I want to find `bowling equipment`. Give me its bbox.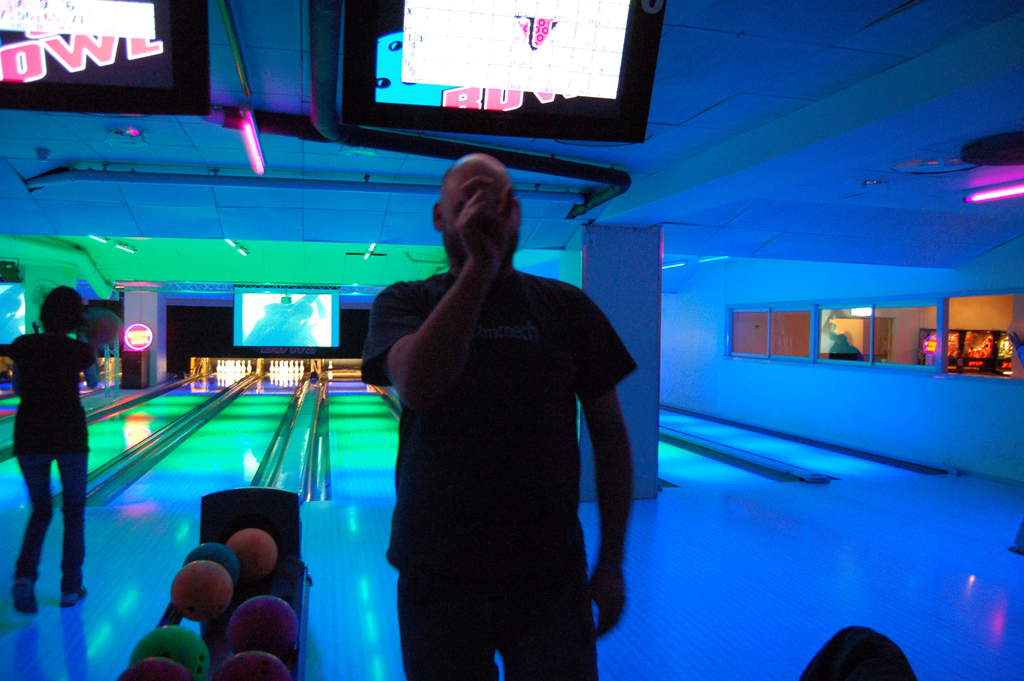
locate(115, 484, 329, 680).
